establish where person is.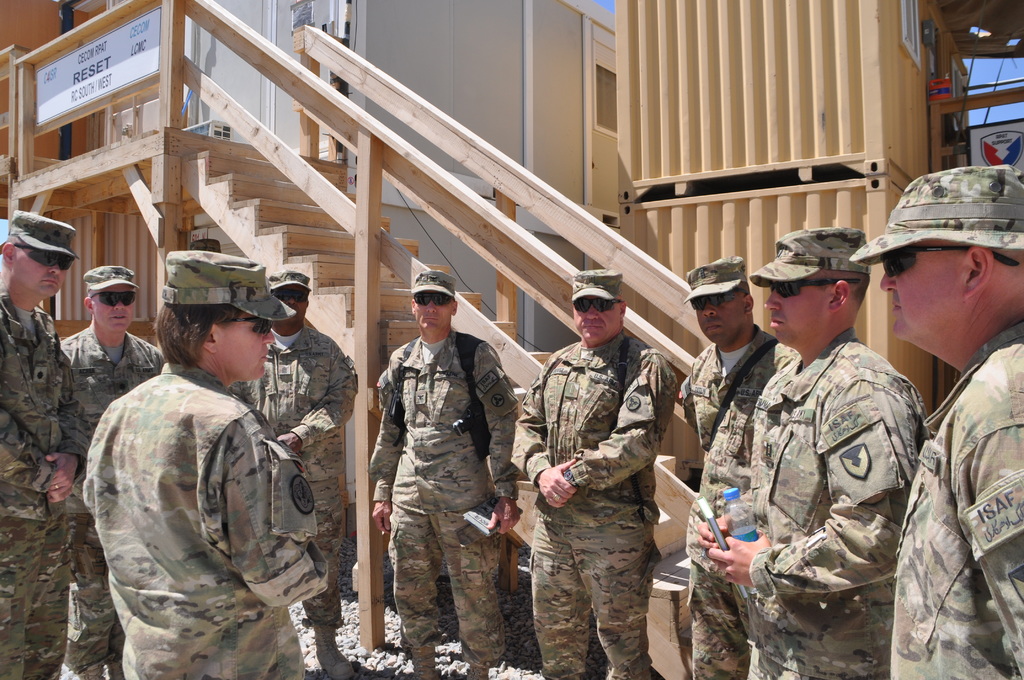
Established at l=227, t=269, r=362, b=679.
